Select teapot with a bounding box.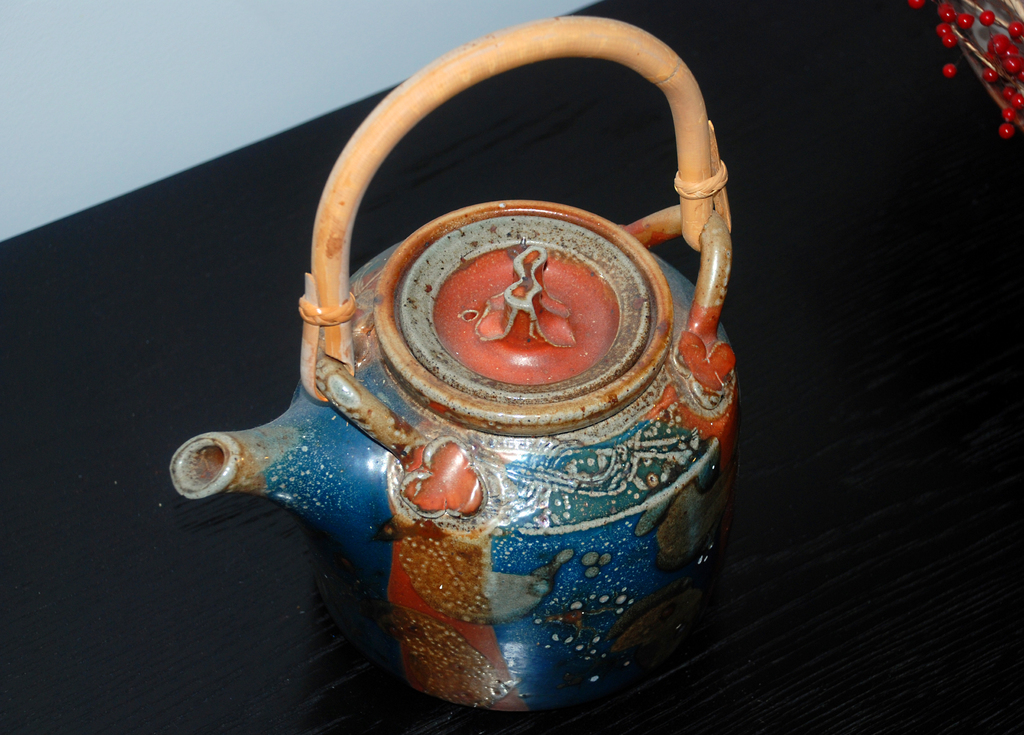
{"left": 167, "top": 16, "right": 740, "bottom": 714}.
